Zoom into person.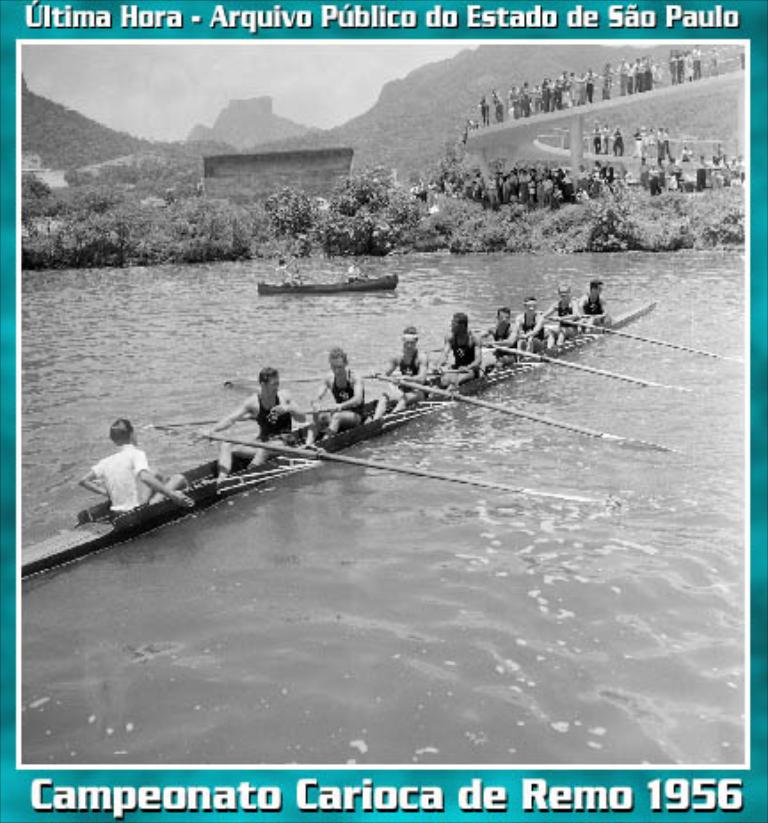
Zoom target: 491,300,523,361.
